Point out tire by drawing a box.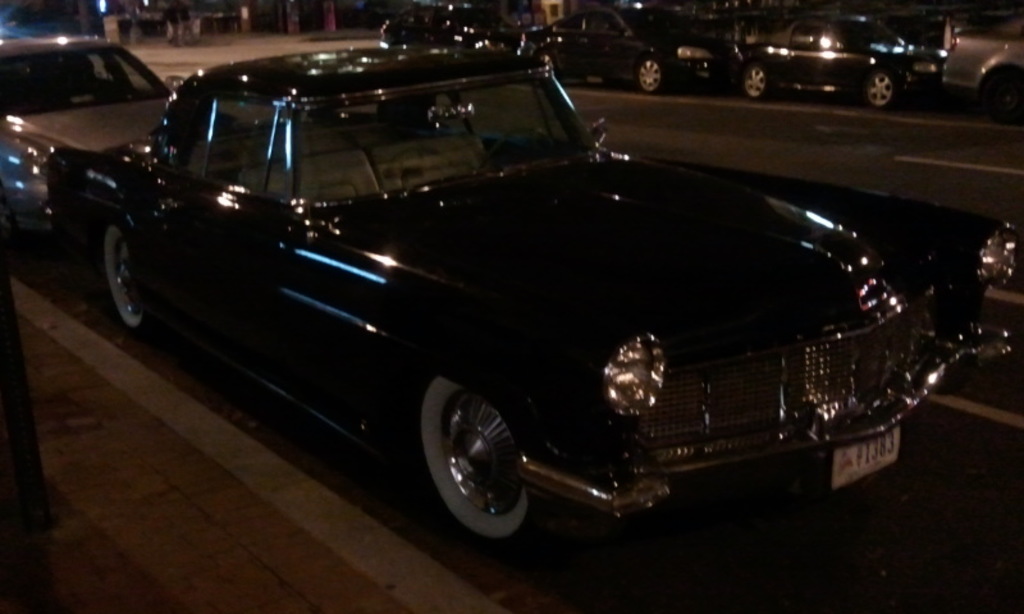
crop(863, 67, 896, 102).
